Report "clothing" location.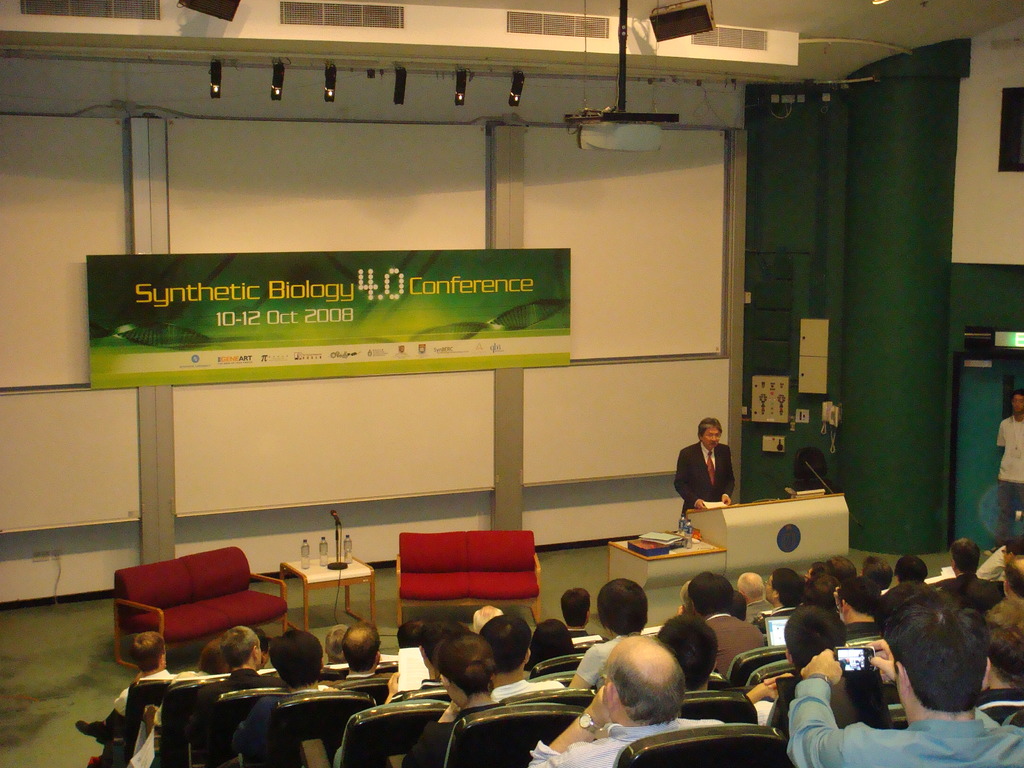
Report: region(980, 413, 1023, 484).
